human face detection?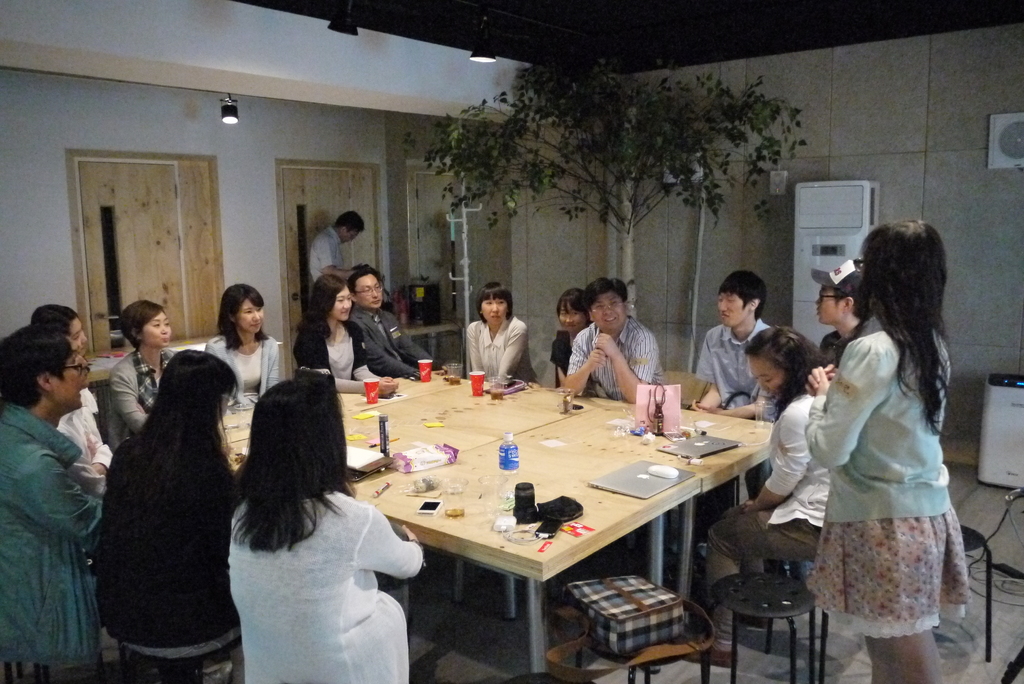
818,288,835,320
